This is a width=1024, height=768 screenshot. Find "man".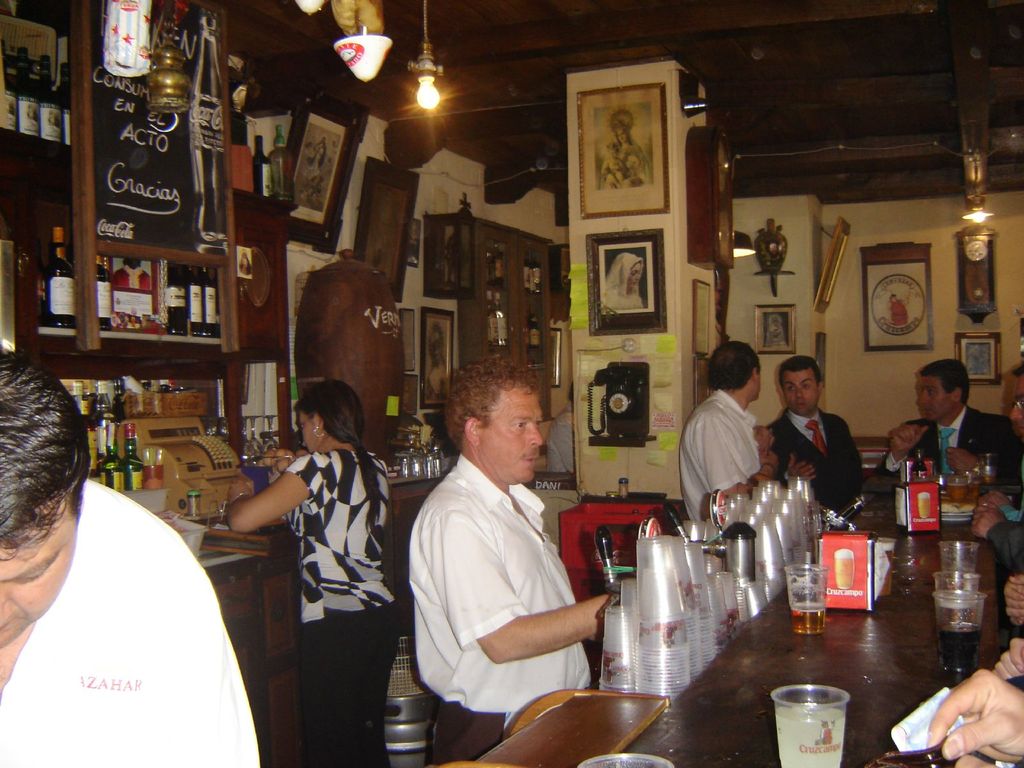
Bounding box: (773,353,863,515).
